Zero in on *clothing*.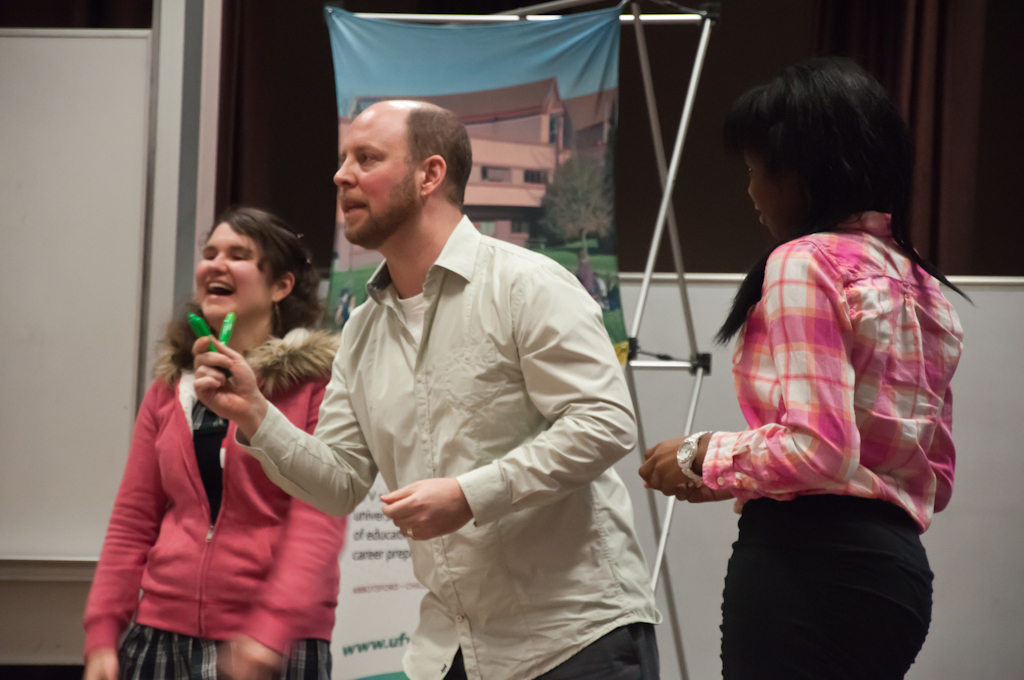
Zeroed in: <box>73,317,346,679</box>.
